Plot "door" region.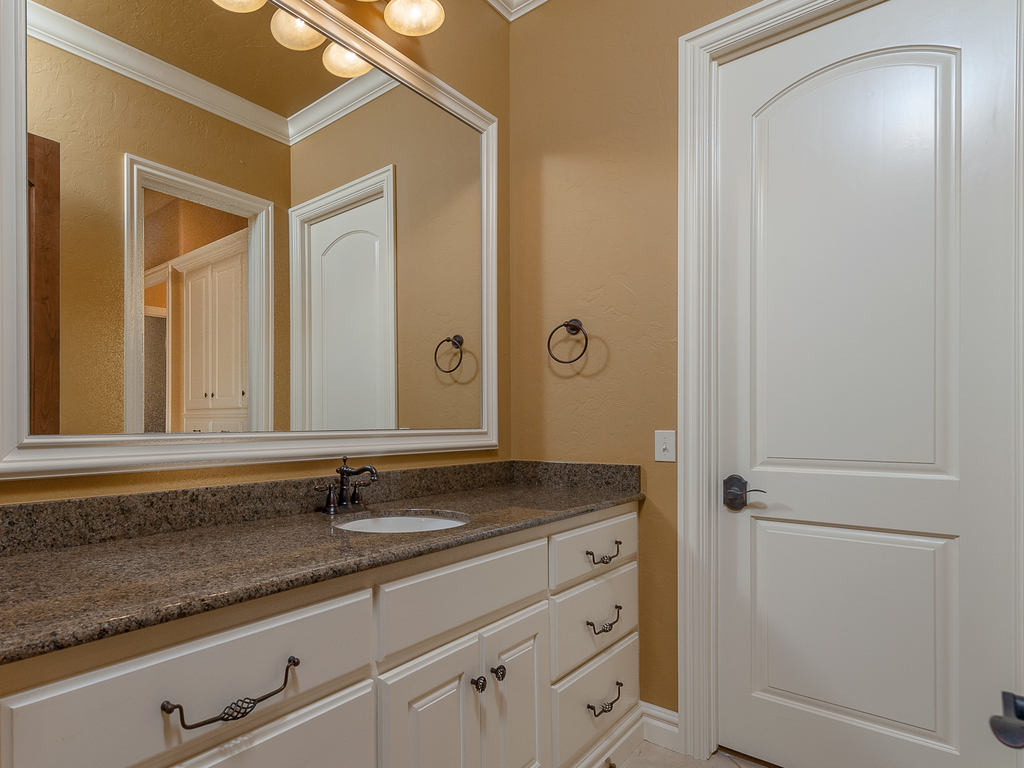
Plotted at crop(650, 9, 1004, 732).
